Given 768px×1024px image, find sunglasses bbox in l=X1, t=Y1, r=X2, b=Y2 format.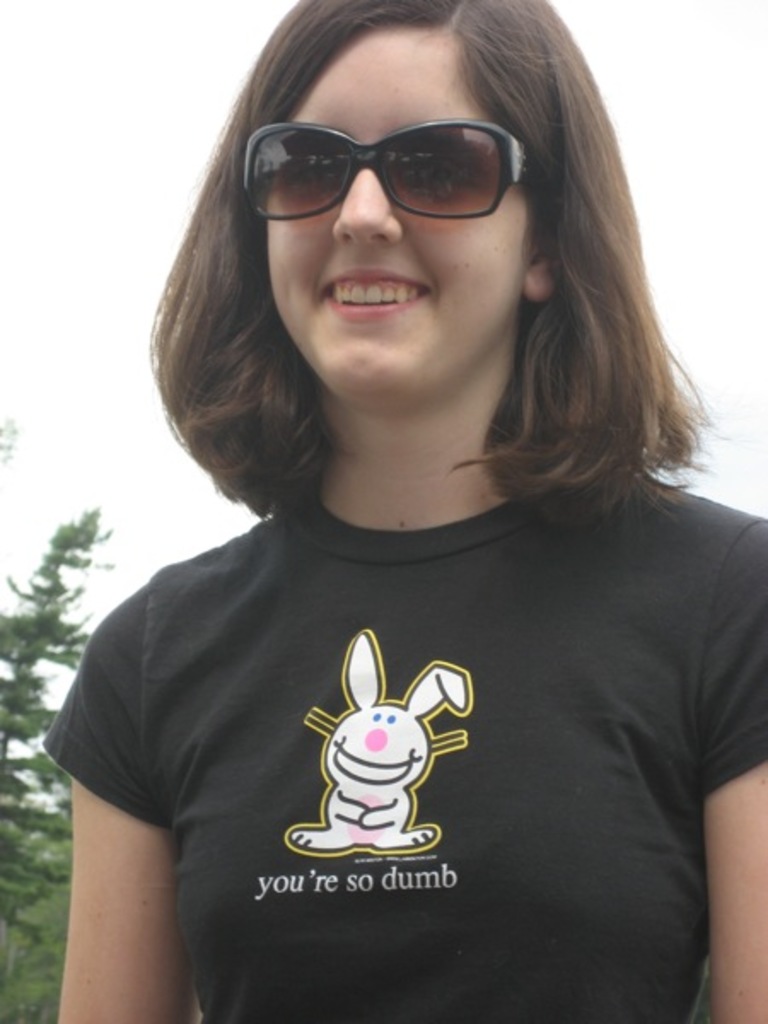
l=224, t=97, r=558, b=225.
